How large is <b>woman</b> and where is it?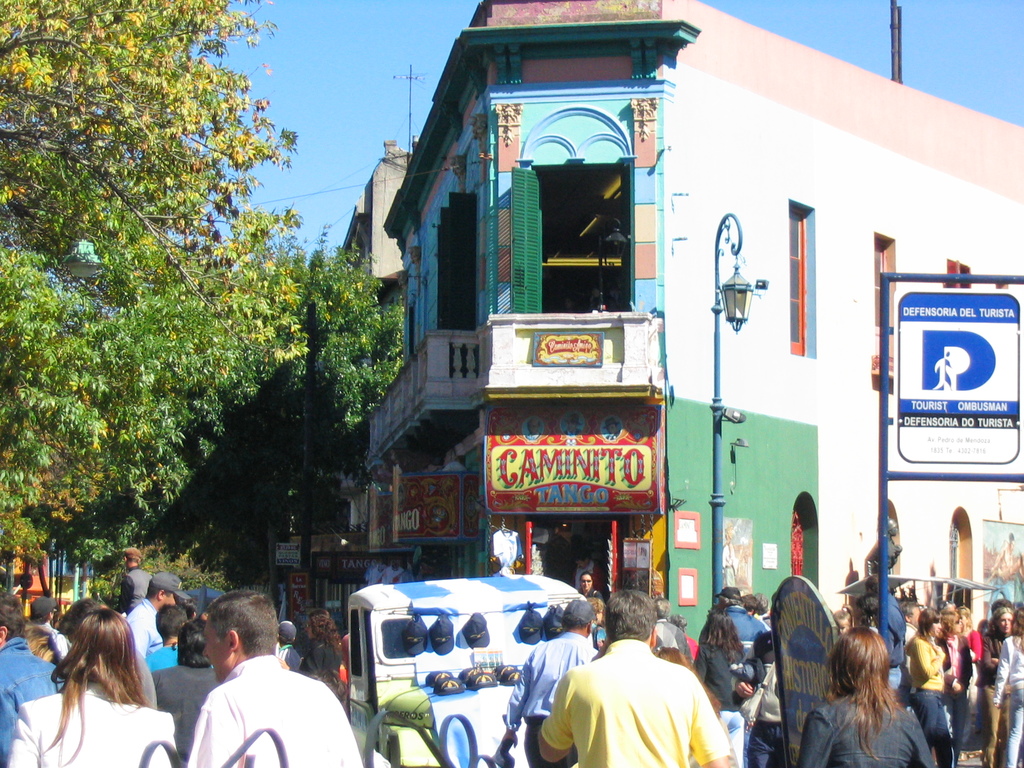
Bounding box: 701 611 748 767.
